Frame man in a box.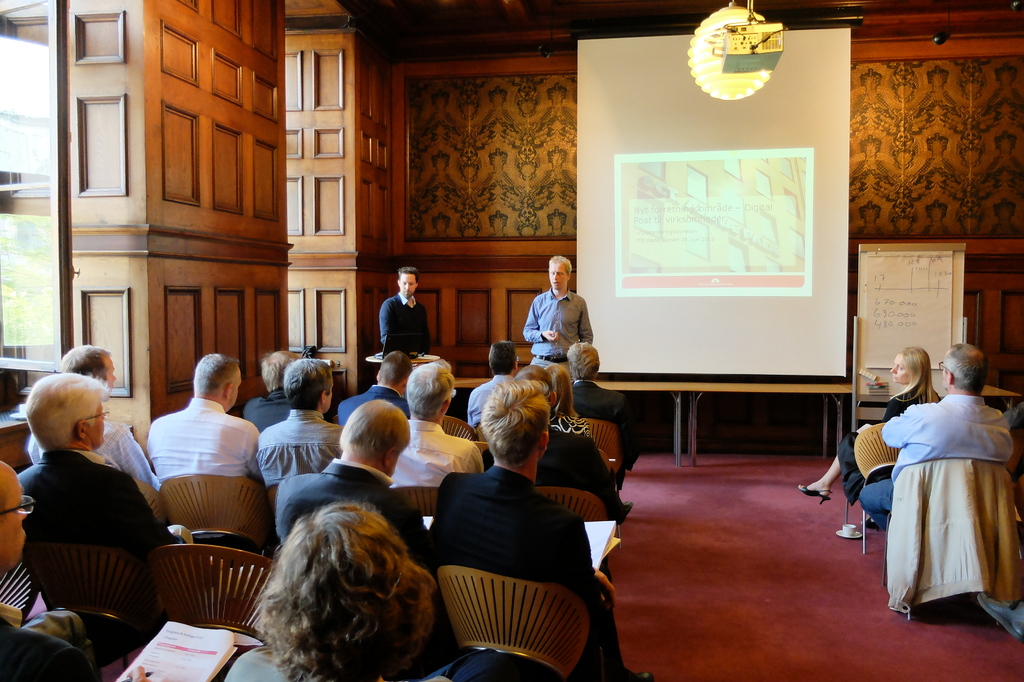
locate(146, 352, 269, 542).
